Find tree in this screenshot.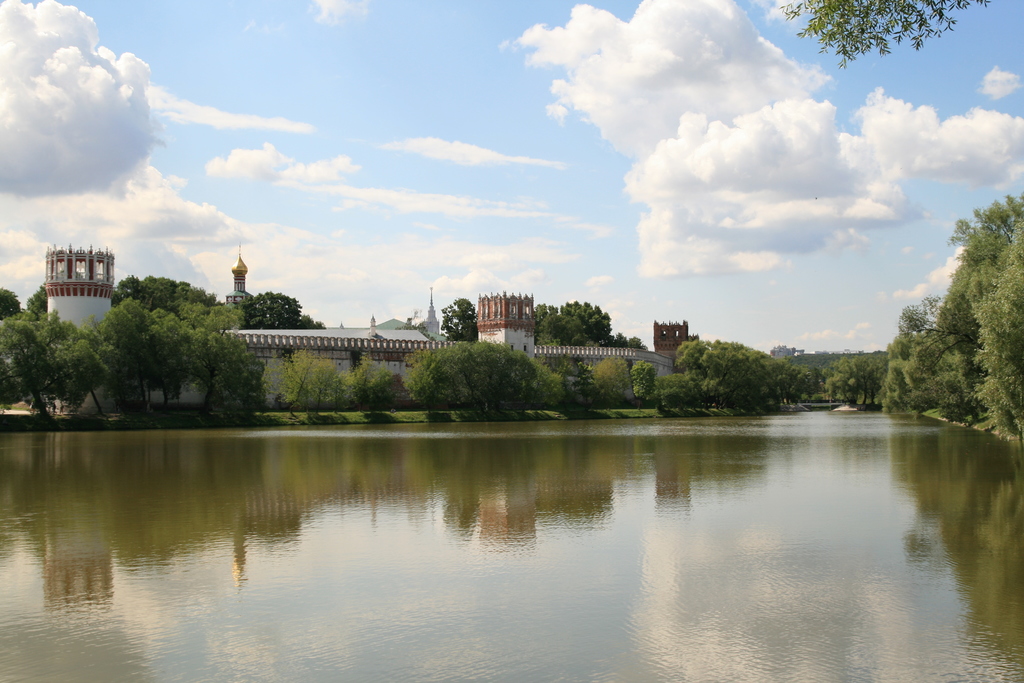
The bounding box for tree is crop(640, 359, 673, 399).
